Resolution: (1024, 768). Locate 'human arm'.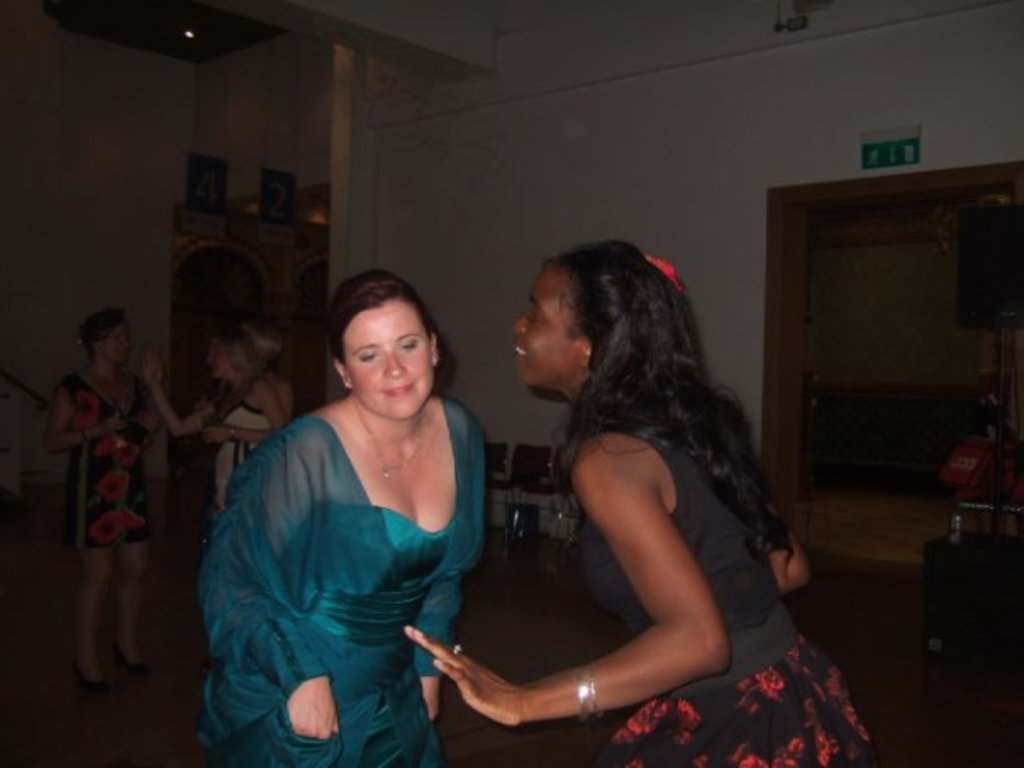
region(398, 431, 727, 736).
